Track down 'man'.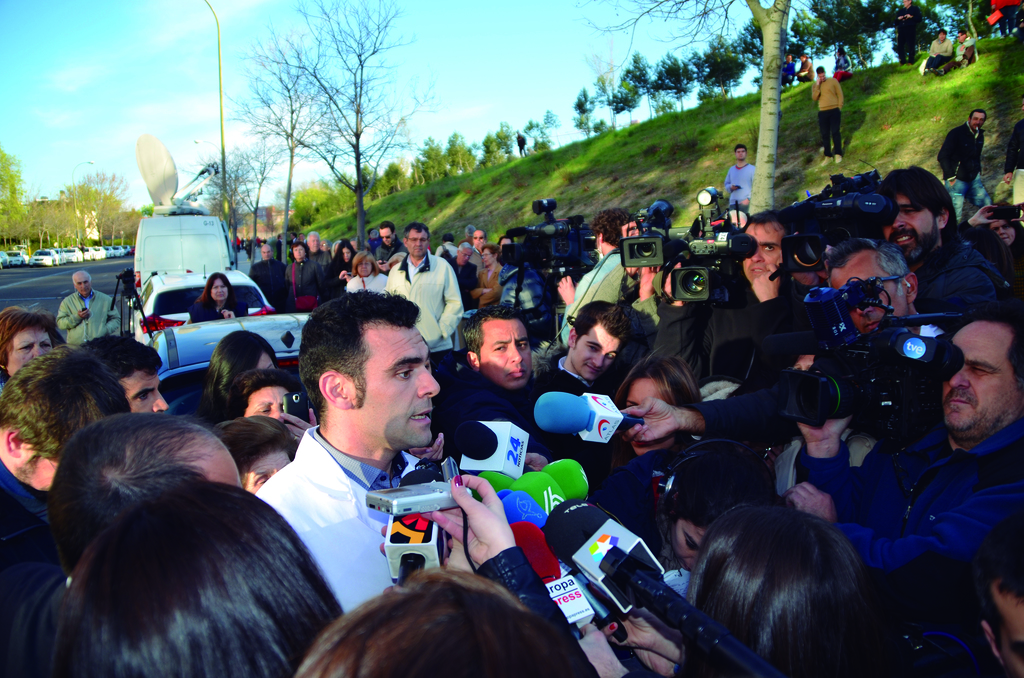
Tracked to box(929, 26, 951, 74).
